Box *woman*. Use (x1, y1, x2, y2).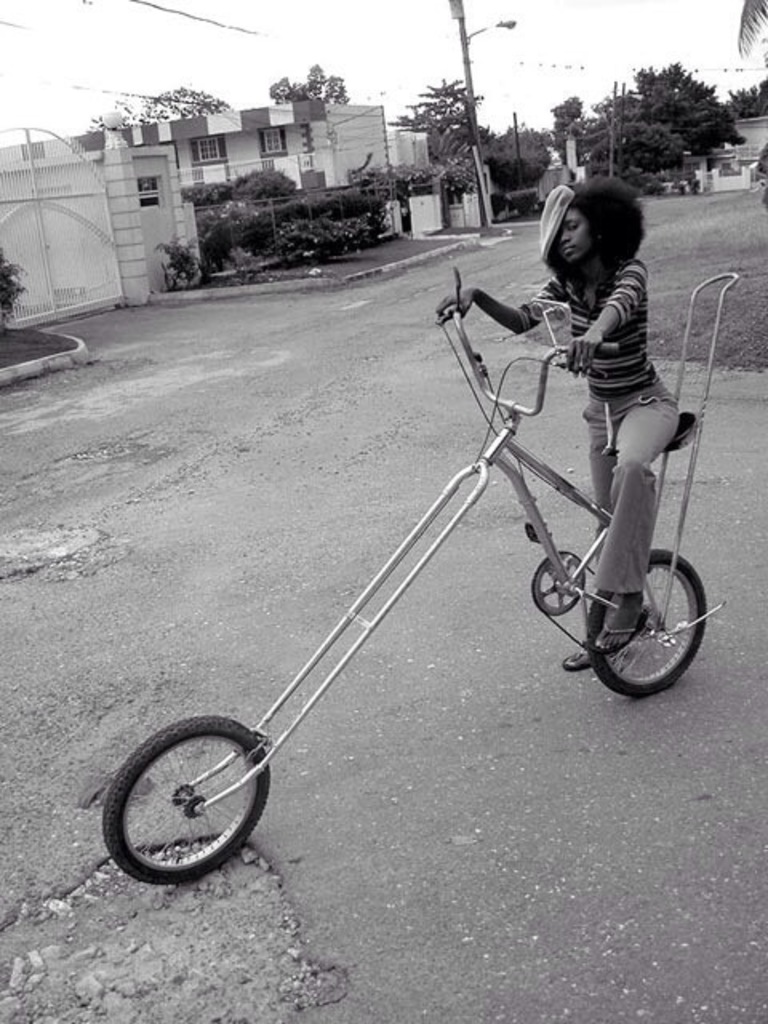
(411, 166, 707, 653).
